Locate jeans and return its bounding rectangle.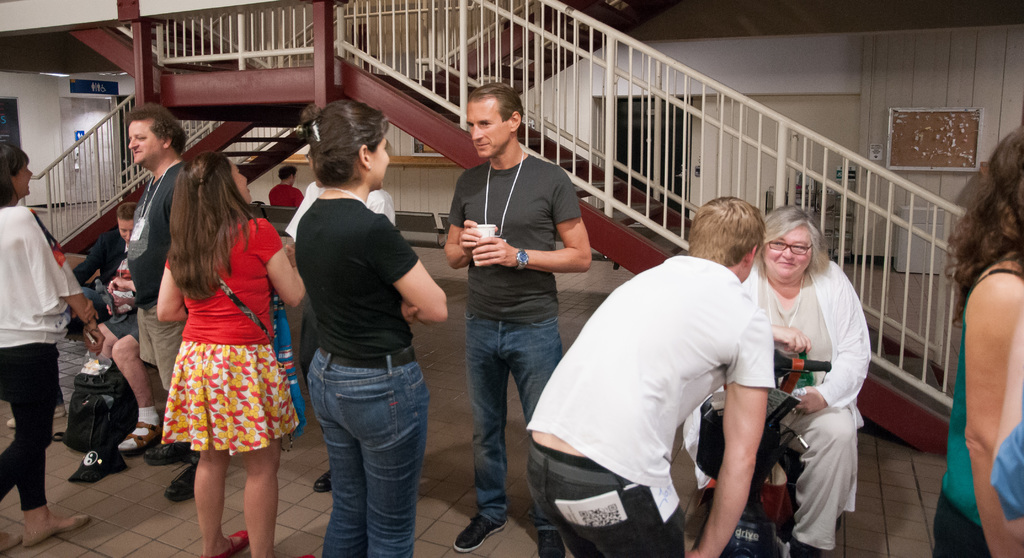
<bbox>467, 316, 564, 535</bbox>.
